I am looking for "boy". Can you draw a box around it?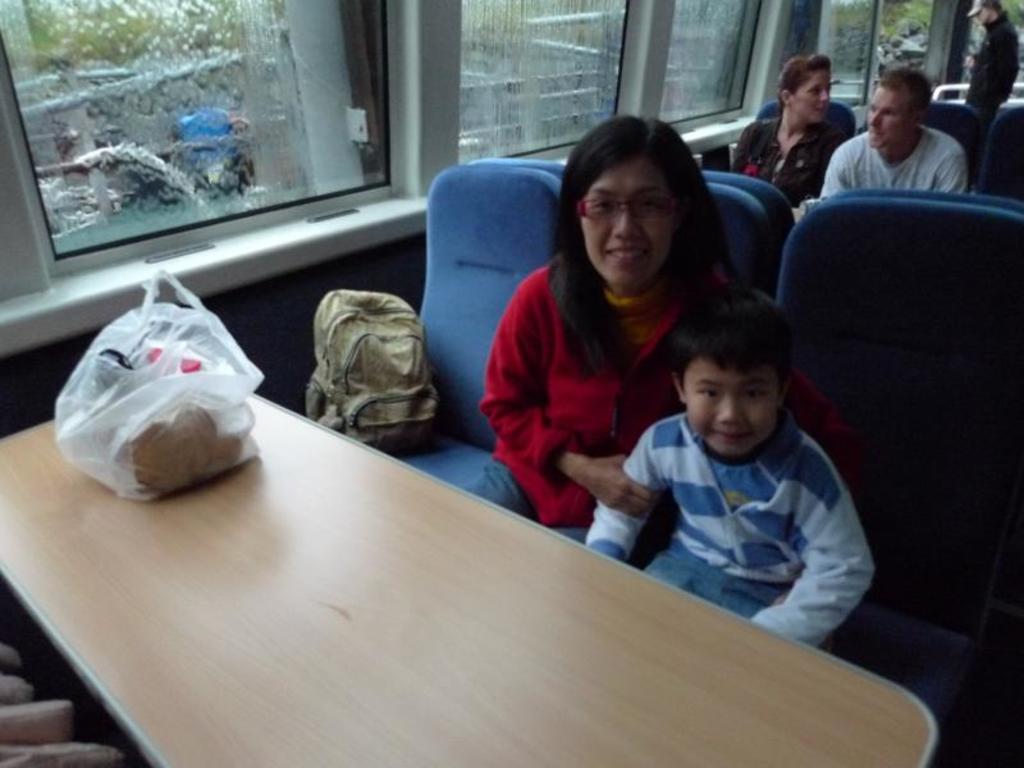
Sure, the bounding box is left=580, top=292, right=873, bottom=649.
